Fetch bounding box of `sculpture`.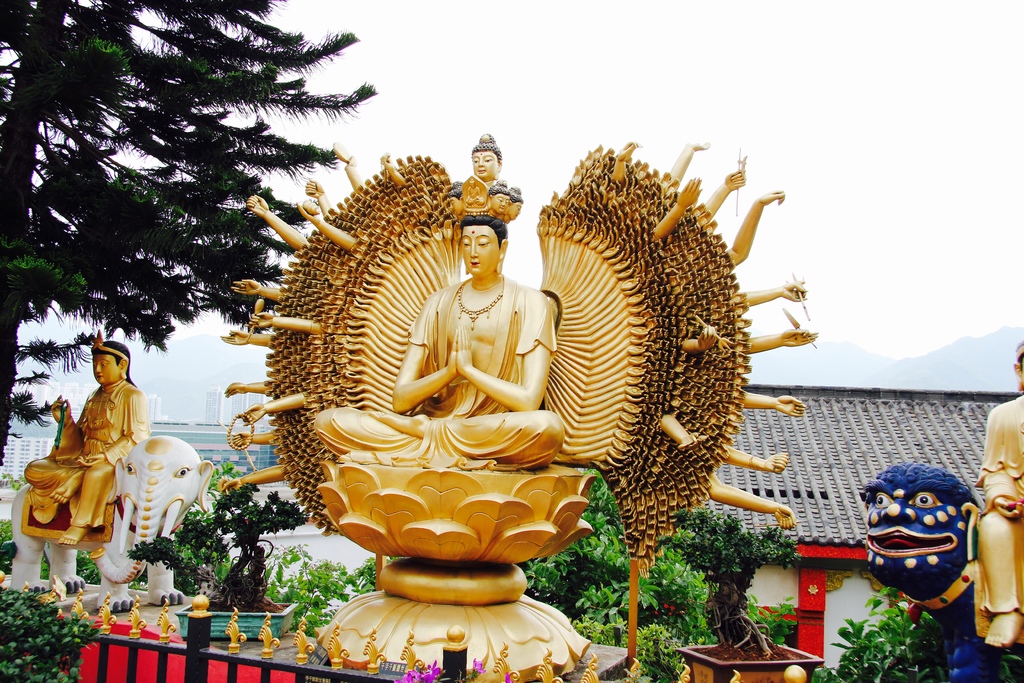
Bbox: bbox=[239, 166, 813, 682].
